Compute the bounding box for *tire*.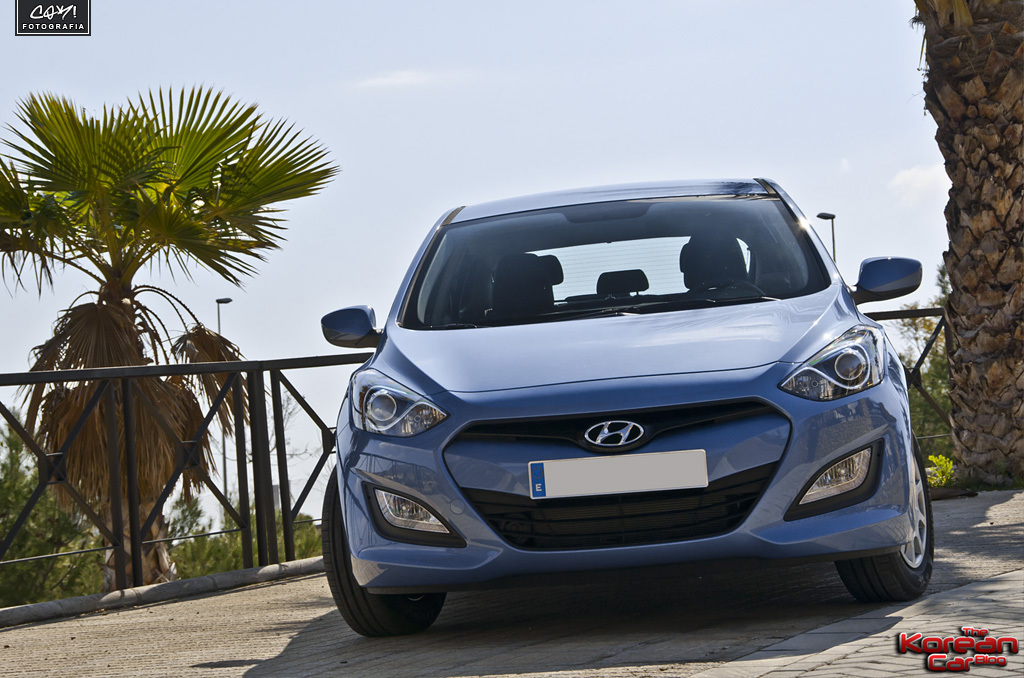
322 463 447 634.
